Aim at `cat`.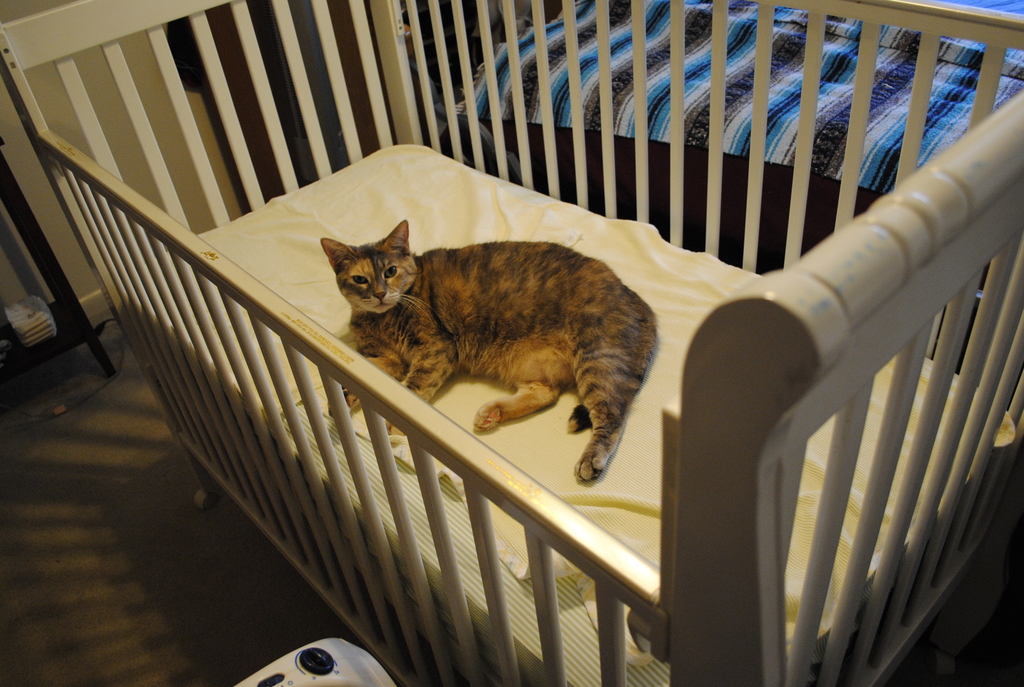
Aimed at select_region(320, 214, 657, 490).
